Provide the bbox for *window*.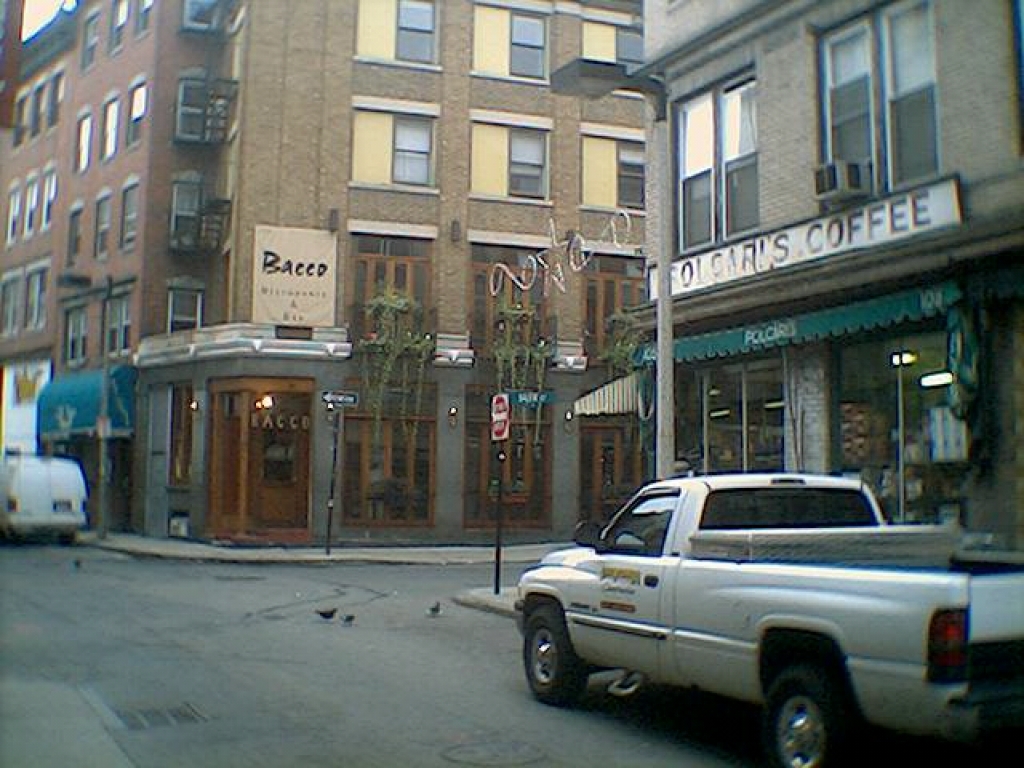
<region>474, 268, 545, 354</region>.
